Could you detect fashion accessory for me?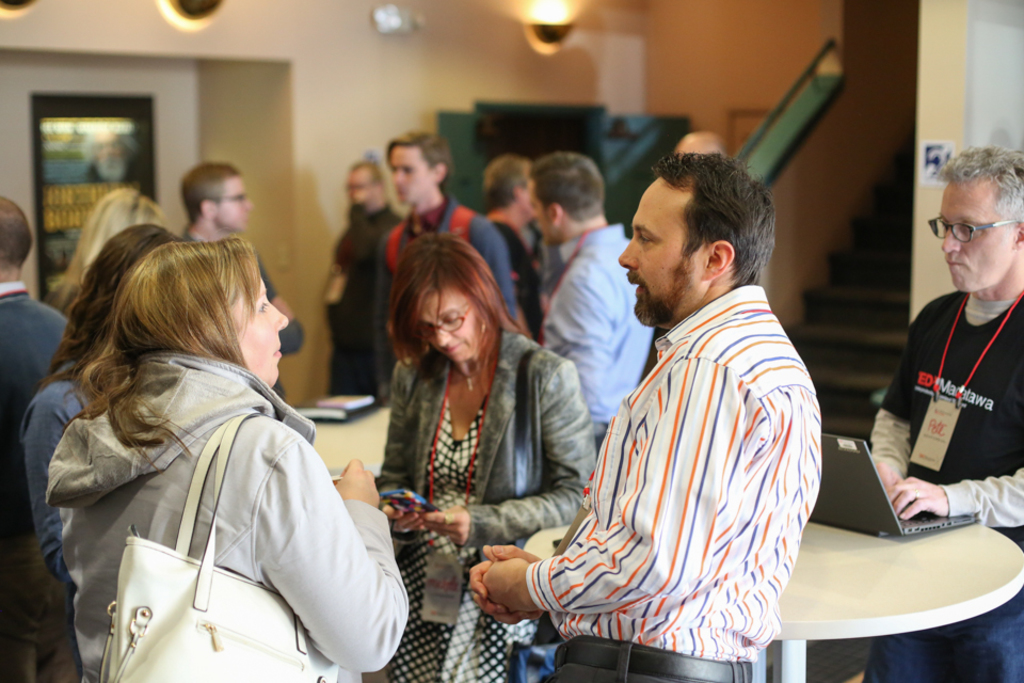
Detection result: x1=452 y1=330 x2=494 y2=395.
